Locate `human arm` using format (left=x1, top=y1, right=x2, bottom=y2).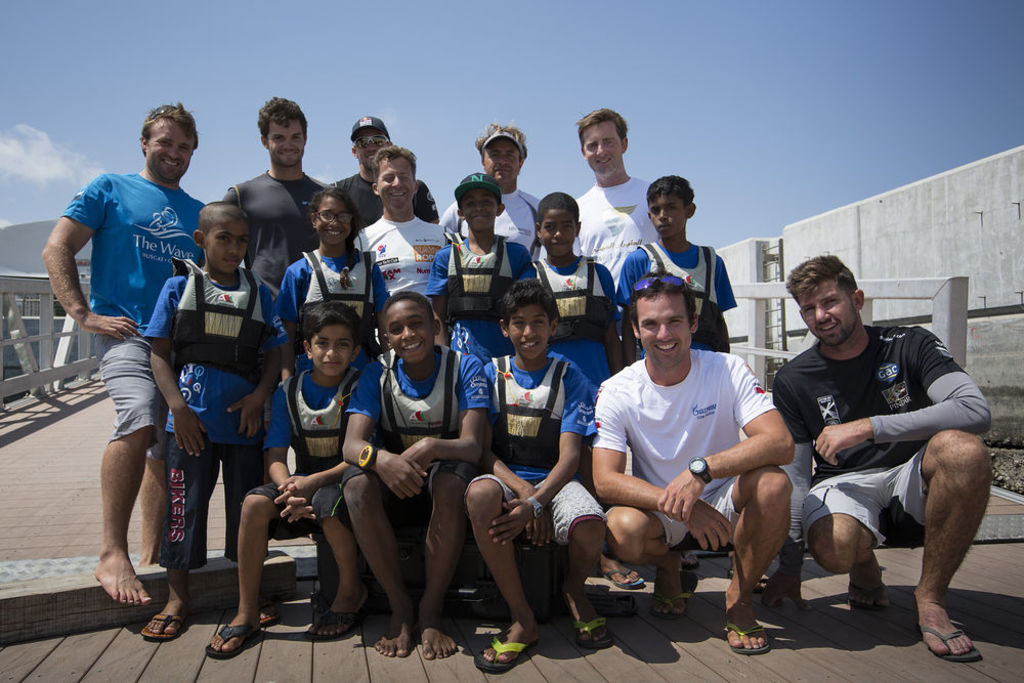
(left=504, top=241, right=542, bottom=286).
